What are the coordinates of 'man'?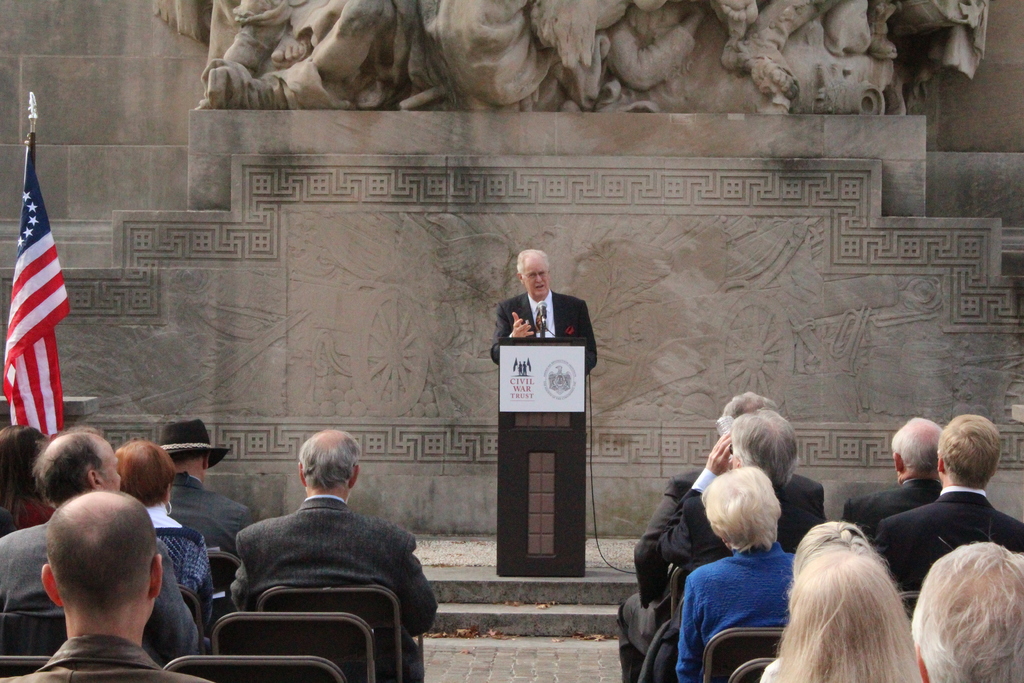
(x1=225, y1=421, x2=440, y2=682).
